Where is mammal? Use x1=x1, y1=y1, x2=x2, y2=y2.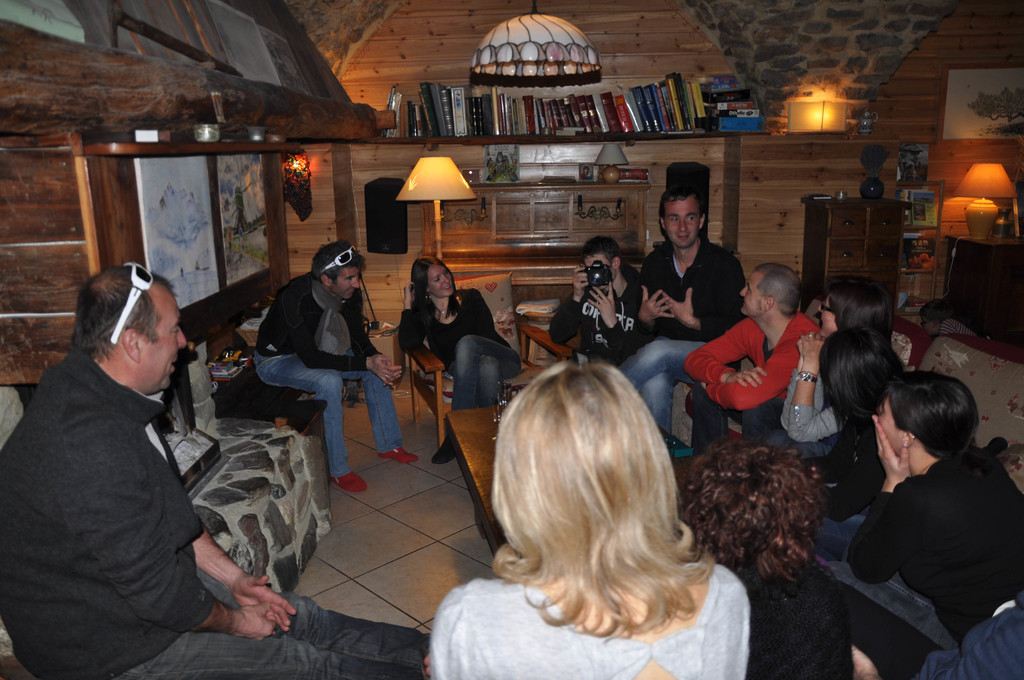
x1=803, y1=316, x2=904, y2=557.
